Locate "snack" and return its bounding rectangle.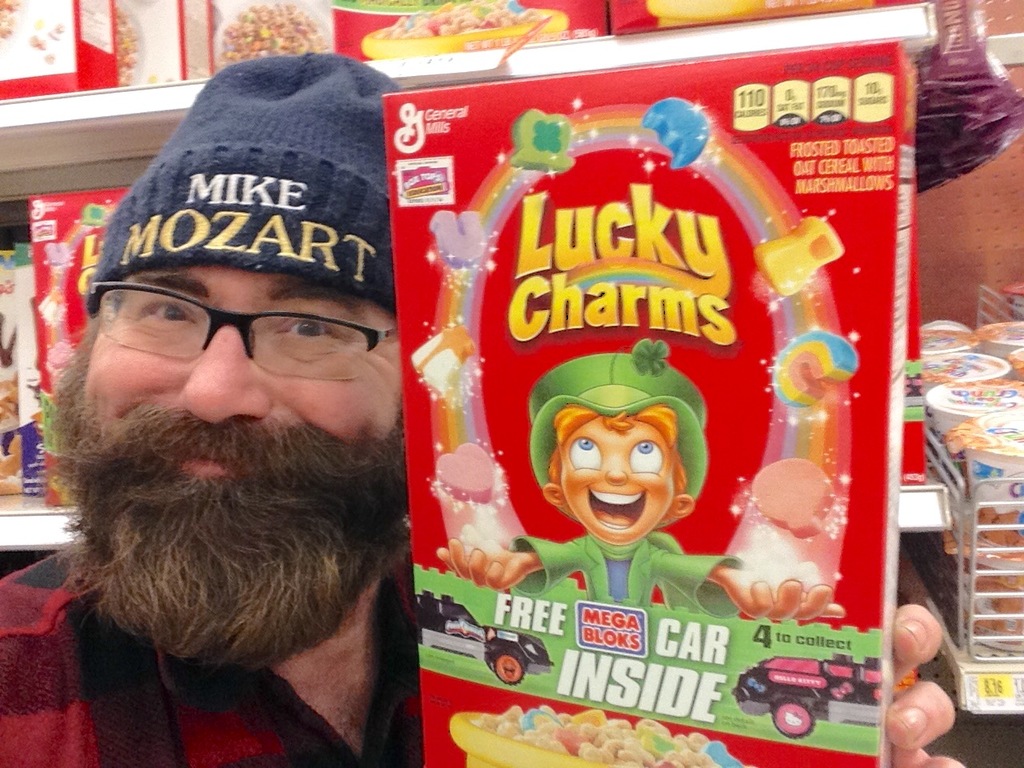
<box>363,83,901,767</box>.
